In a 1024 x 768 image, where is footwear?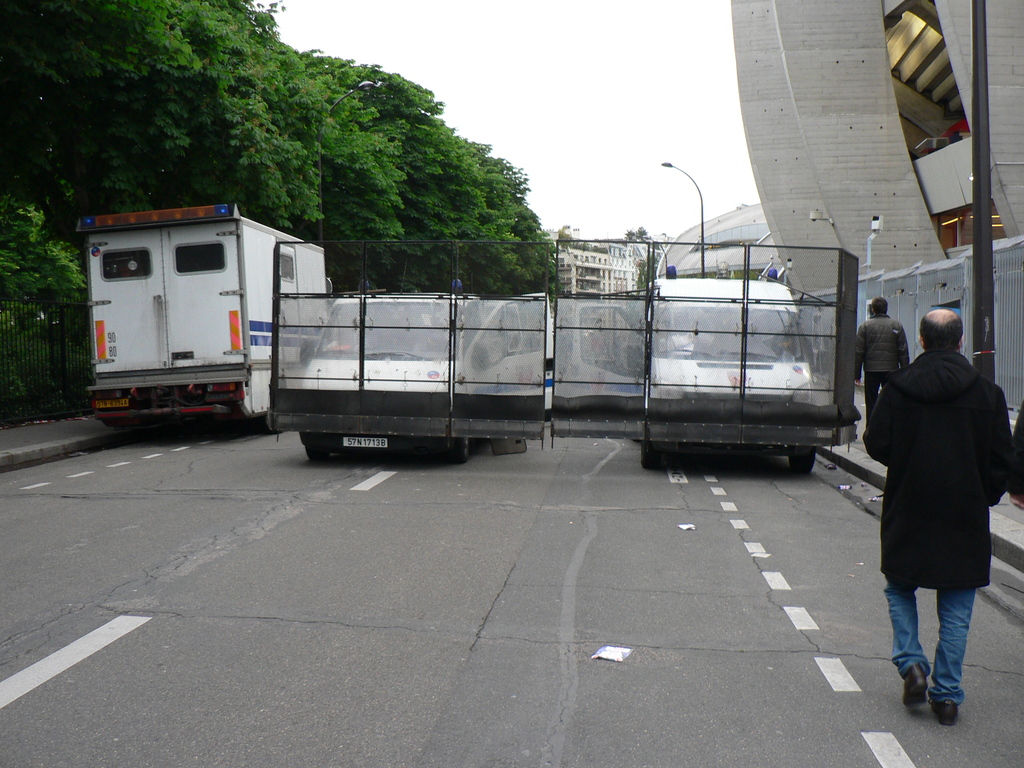
906, 658, 921, 705.
